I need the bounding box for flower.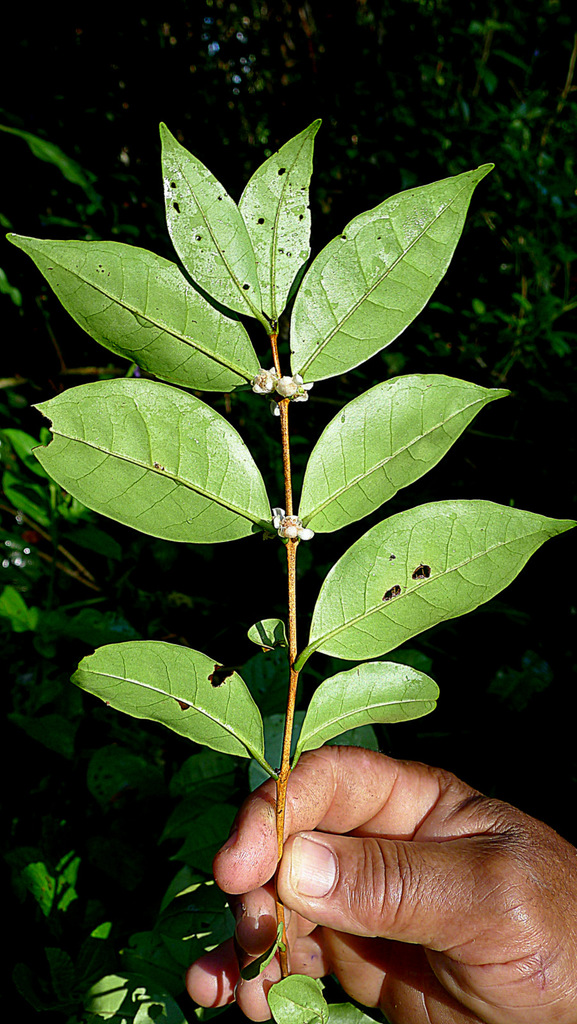
Here it is: (279,511,307,547).
